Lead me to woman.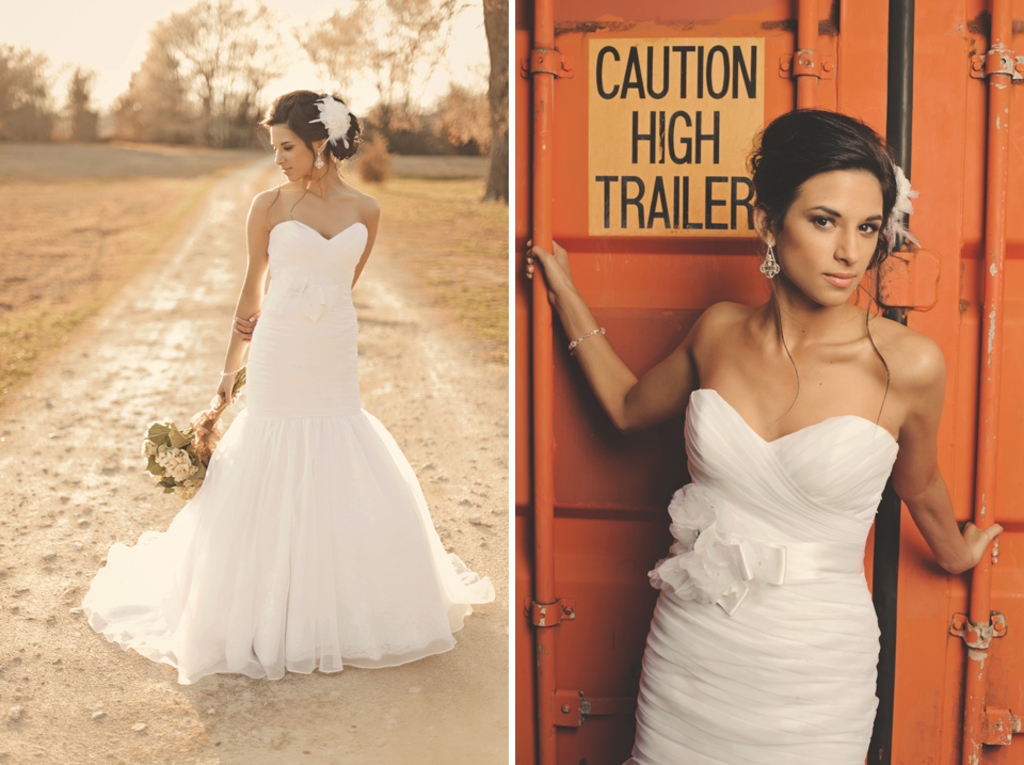
Lead to box(517, 101, 997, 764).
